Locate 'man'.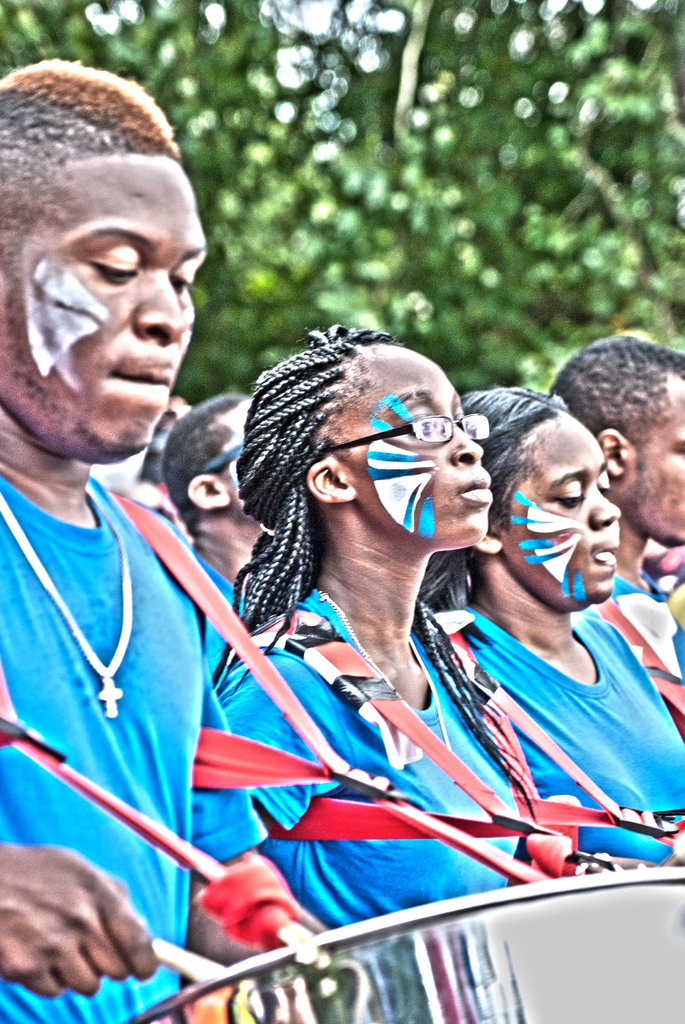
Bounding box: bbox=[0, 51, 339, 1023].
